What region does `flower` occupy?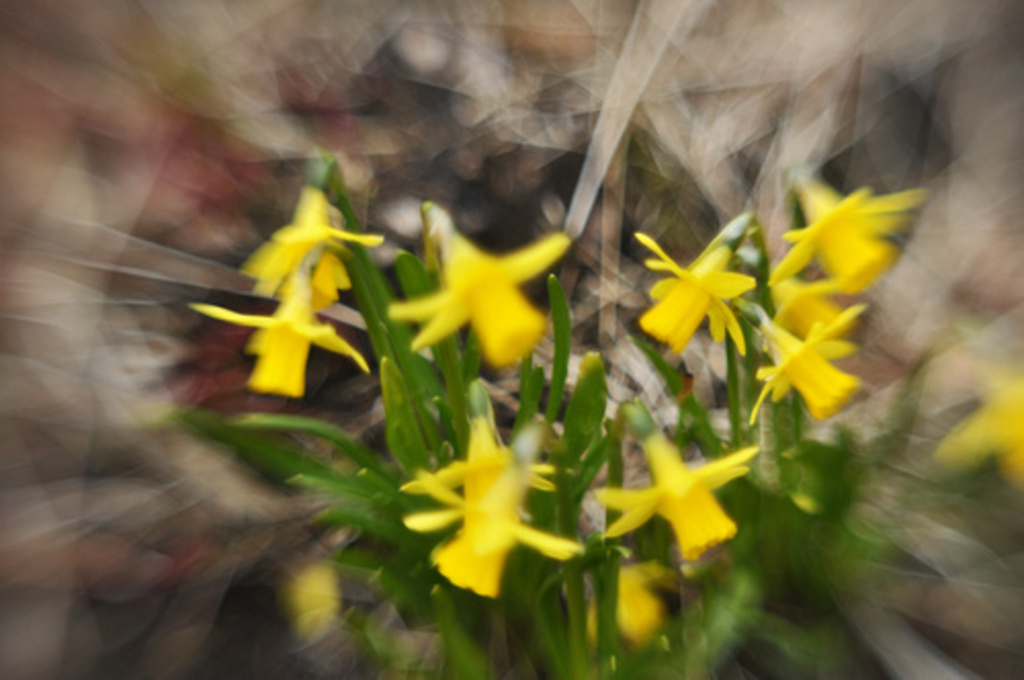
bbox(180, 268, 365, 393).
